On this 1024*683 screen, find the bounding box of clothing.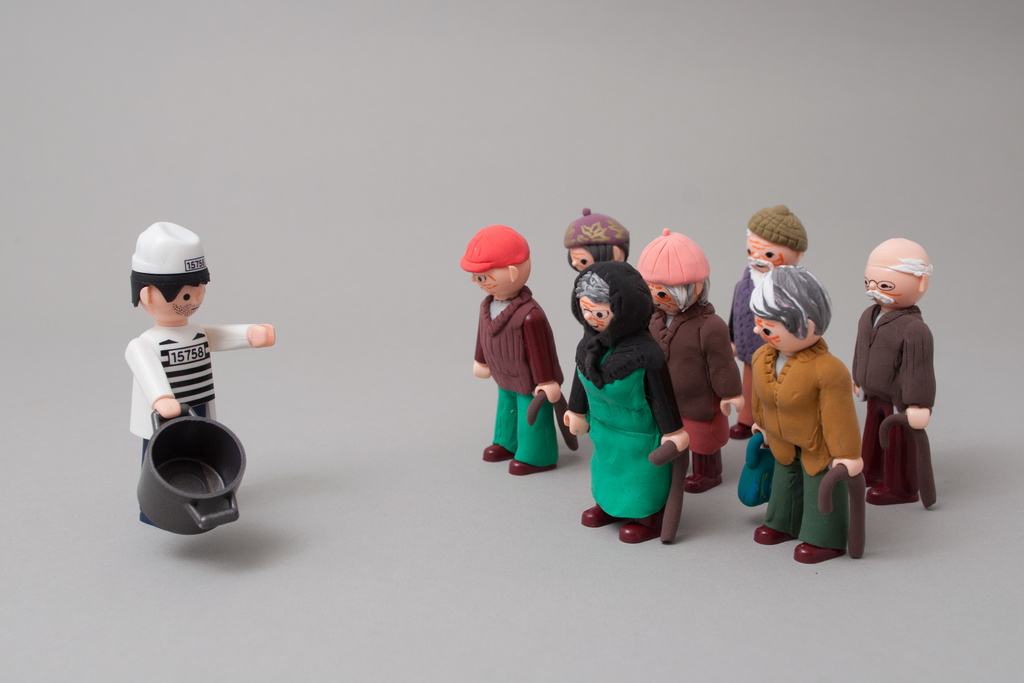
Bounding box: <bbox>129, 322, 246, 463</bbox>.
